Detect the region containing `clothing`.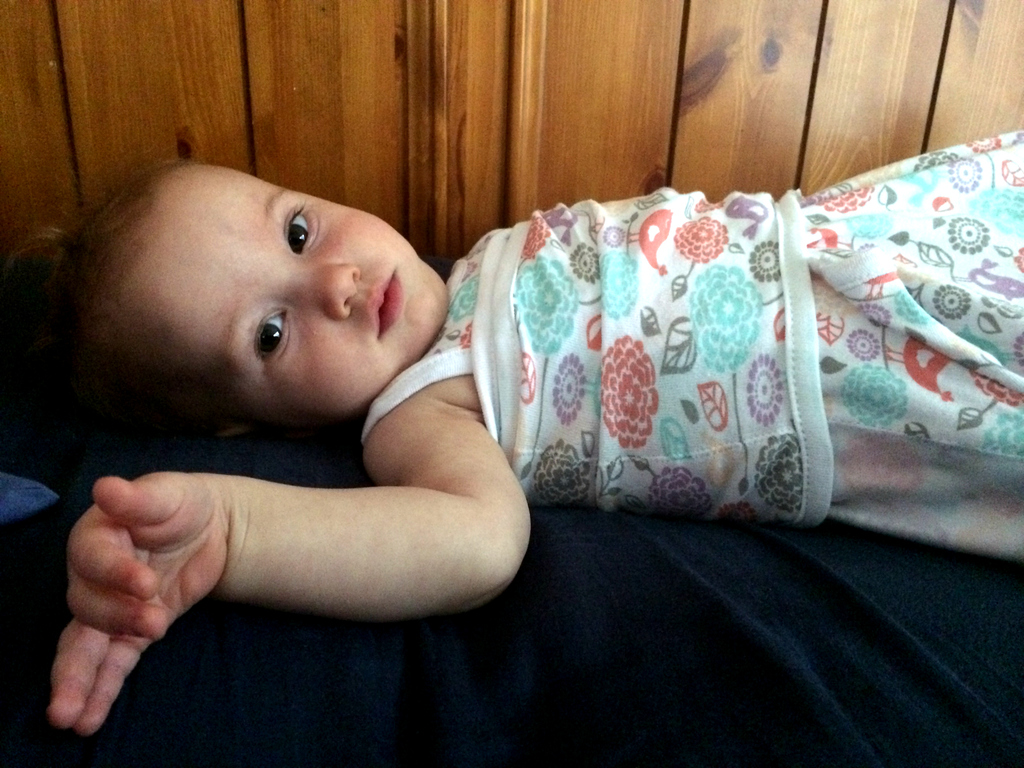
422:138:965:544.
